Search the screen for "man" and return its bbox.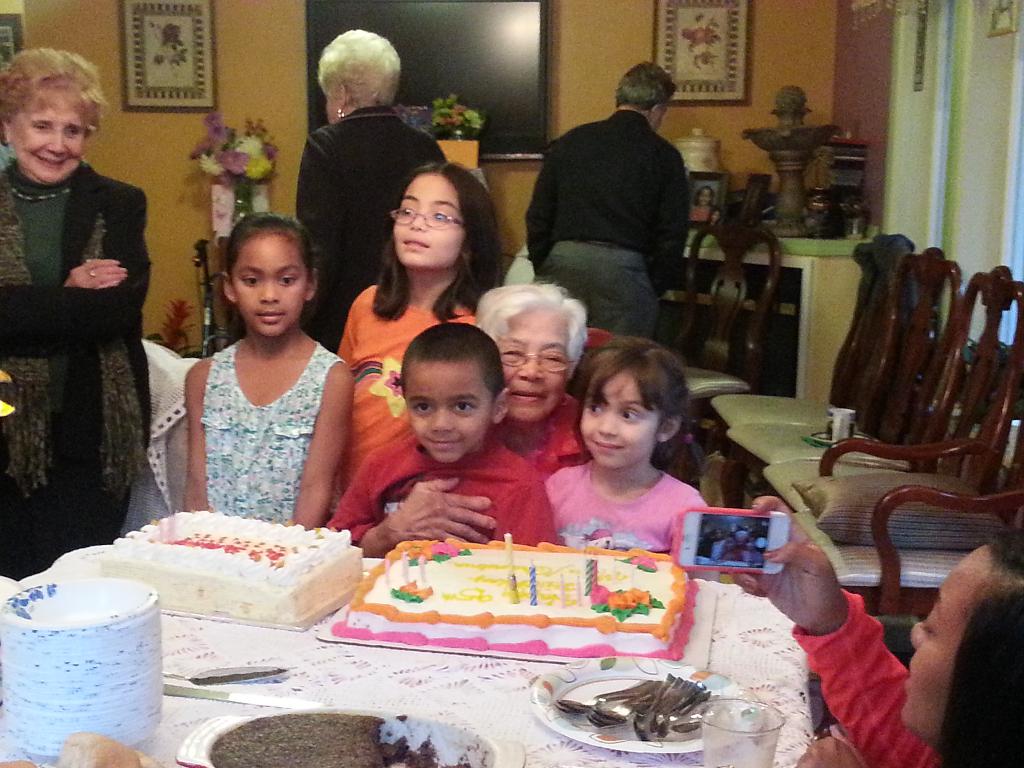
Found: box(518, 55, 691, 337).
